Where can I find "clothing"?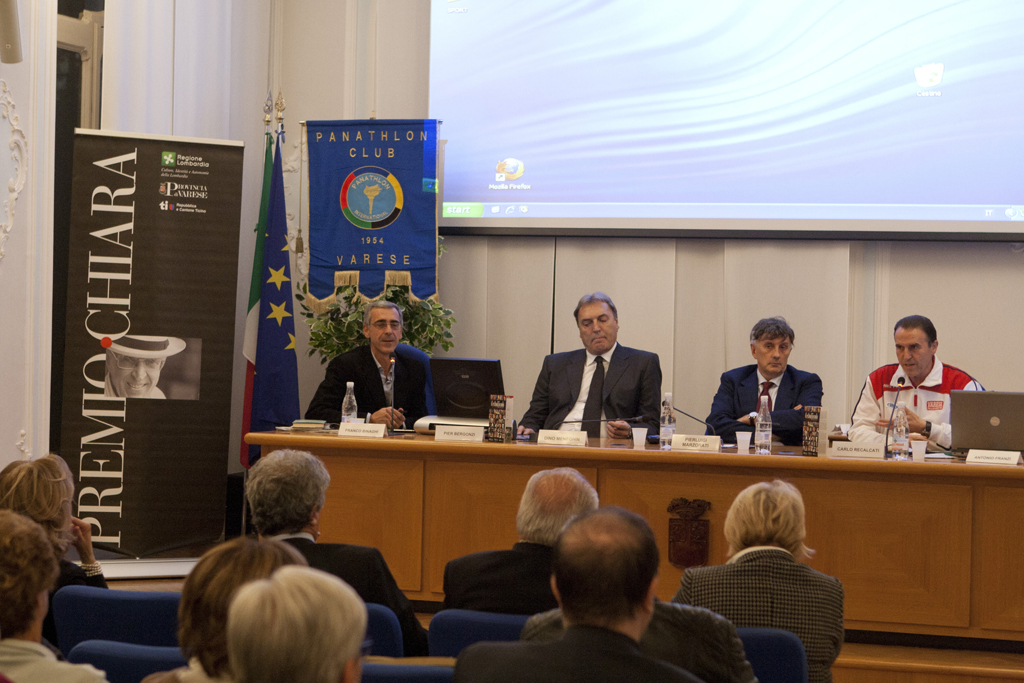
You can find it at <bbox>447, 629, 700, 682</bbox>.
